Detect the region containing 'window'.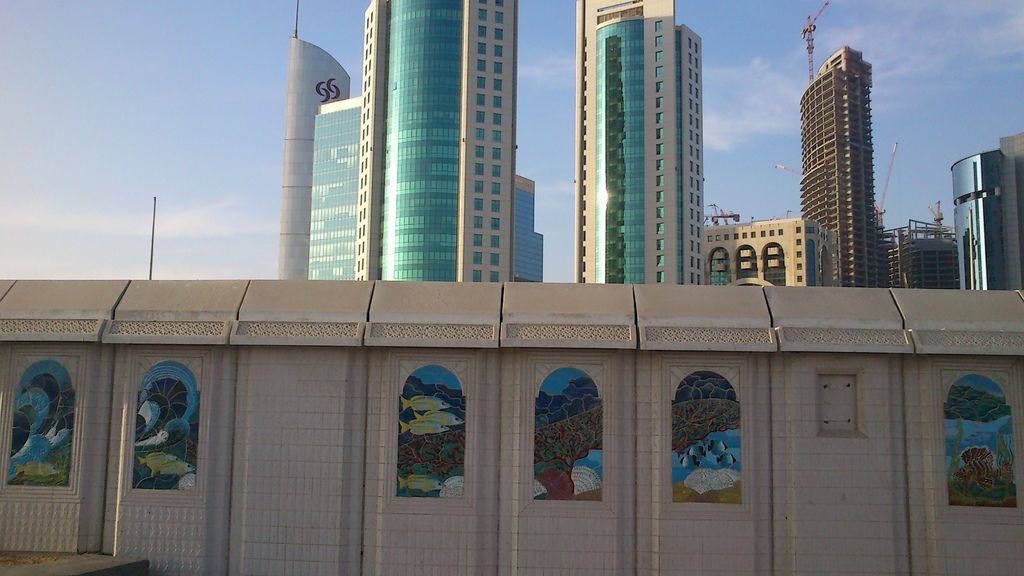
x1=480 y1=0 x2=486 y2=5.
